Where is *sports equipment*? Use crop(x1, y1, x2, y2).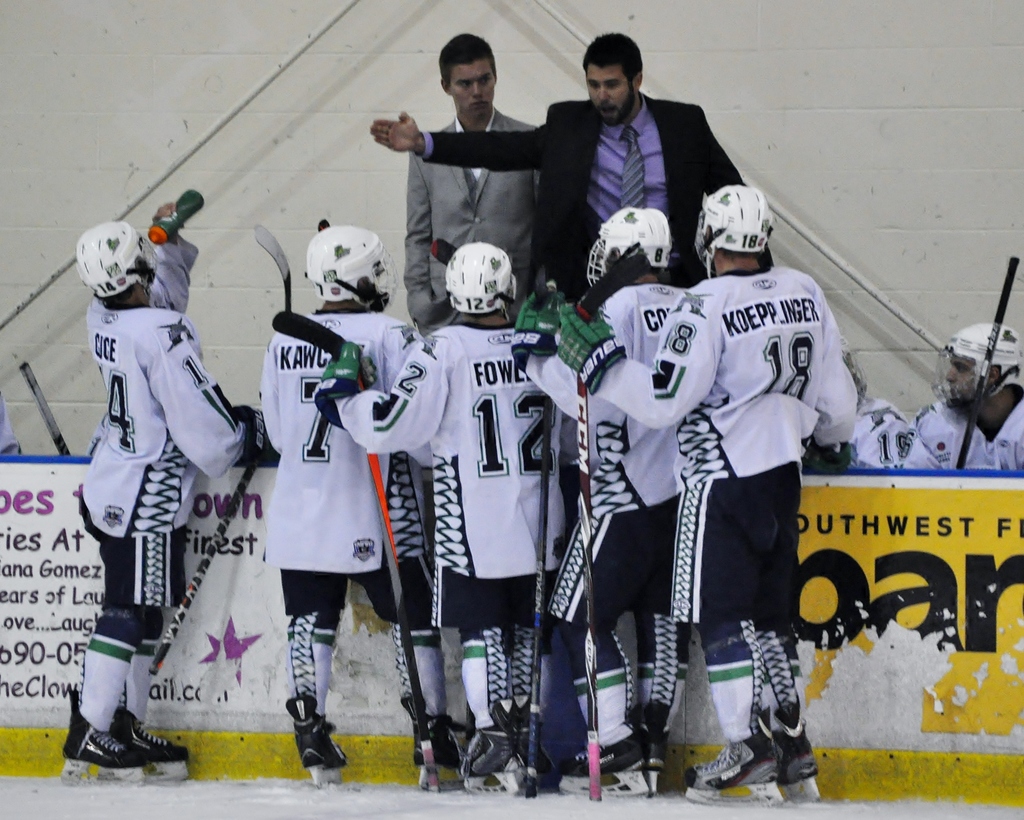
crop(232, 404, 272, 464).
